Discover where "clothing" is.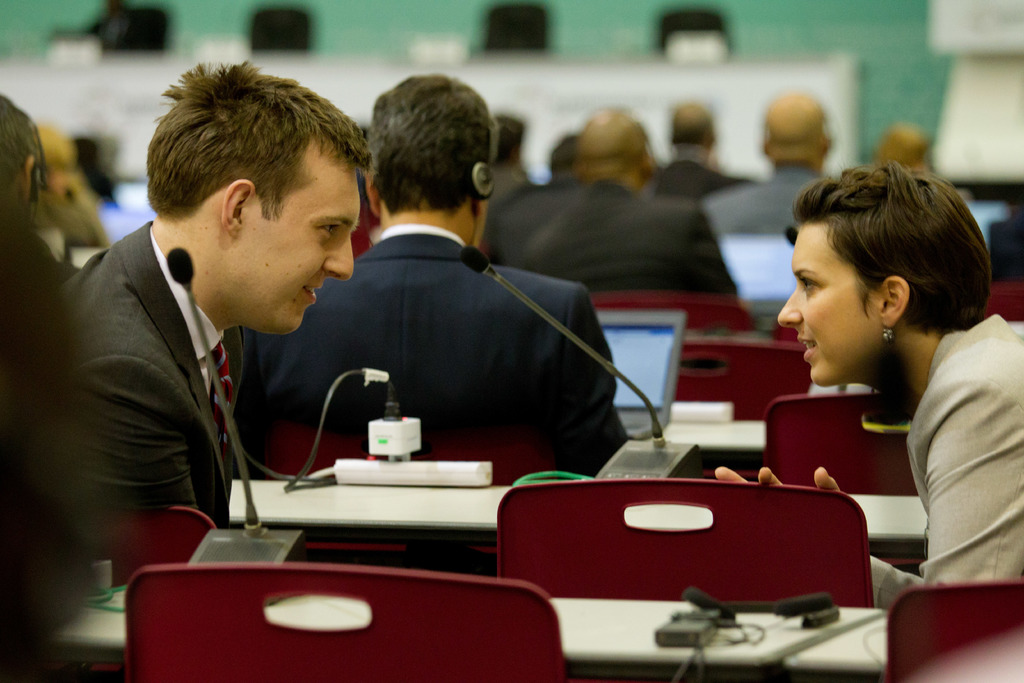
Discovered at 55 218 241 539.
